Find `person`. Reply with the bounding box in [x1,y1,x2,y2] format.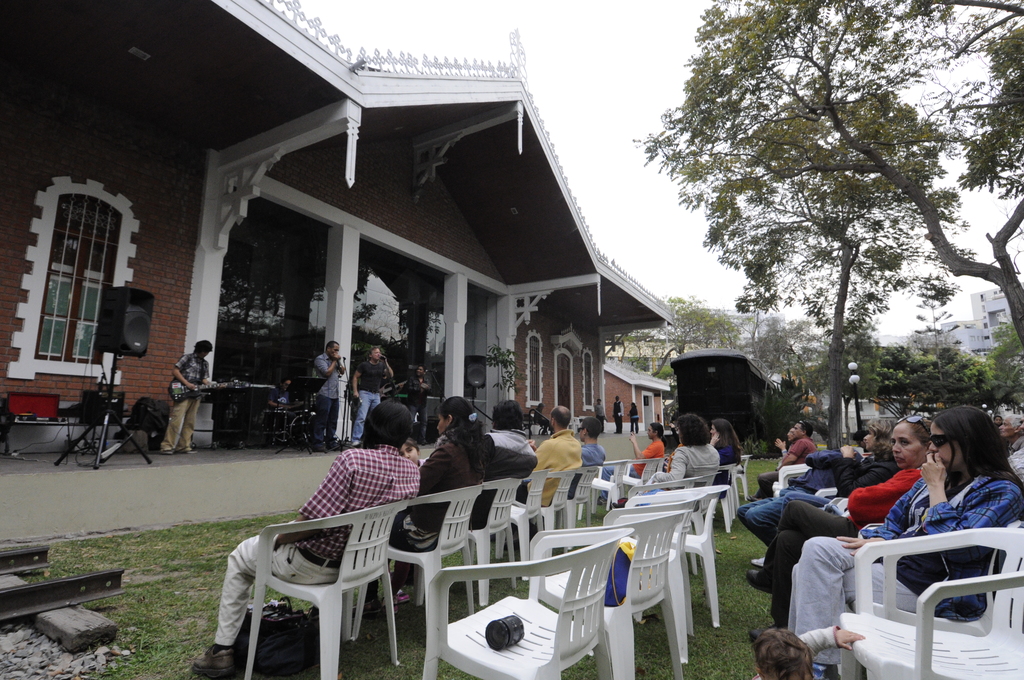
[796,407,1020,666].
